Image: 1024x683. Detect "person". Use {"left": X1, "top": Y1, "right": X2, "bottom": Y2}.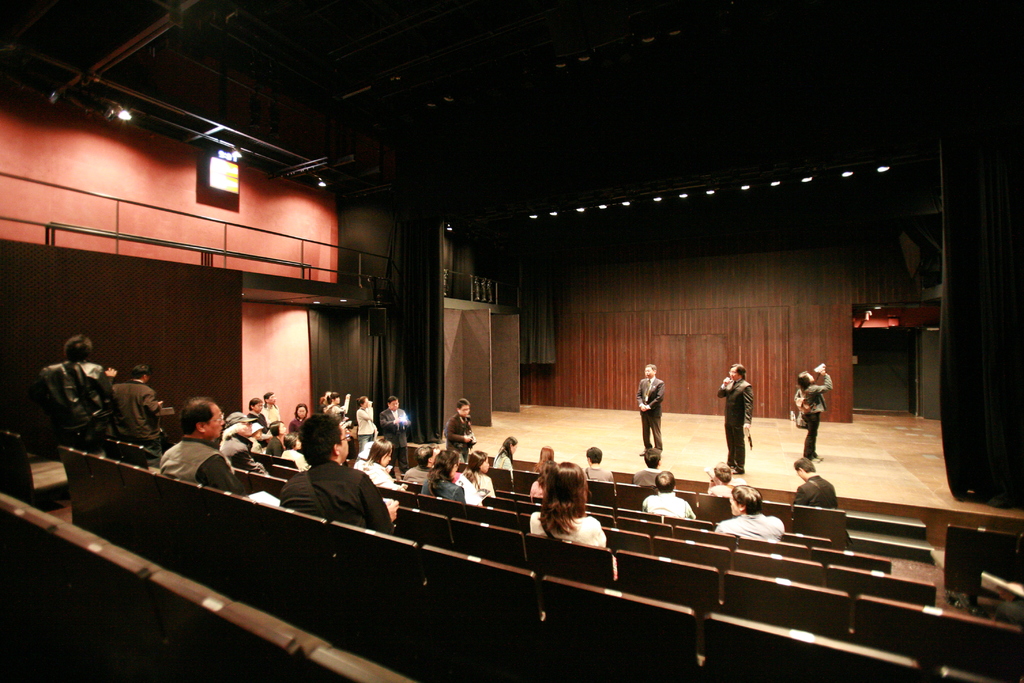
{"left": 278, "top": 418, "right": 400, "bottom": 533}.
